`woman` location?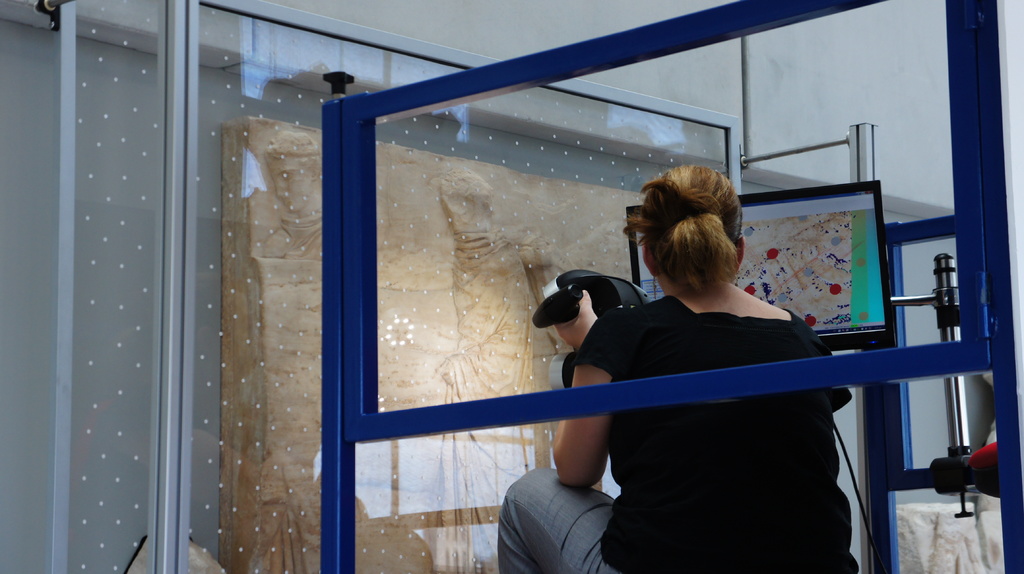
533 171 861 555
